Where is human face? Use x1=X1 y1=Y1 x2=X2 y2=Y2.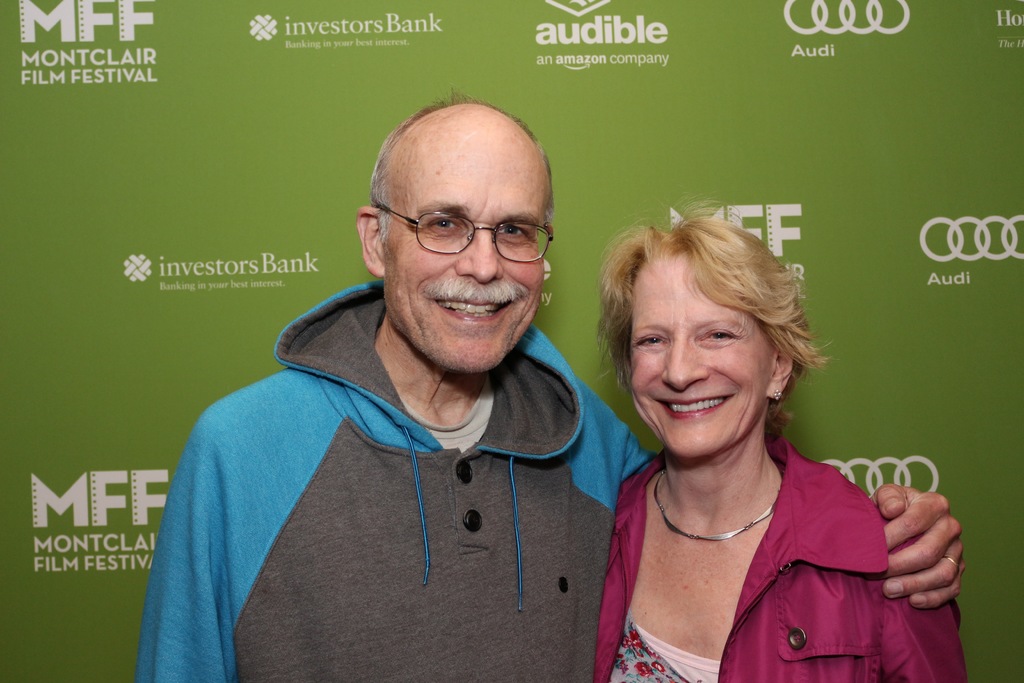
x1=631 y1=249 x2=781 y2=462.
